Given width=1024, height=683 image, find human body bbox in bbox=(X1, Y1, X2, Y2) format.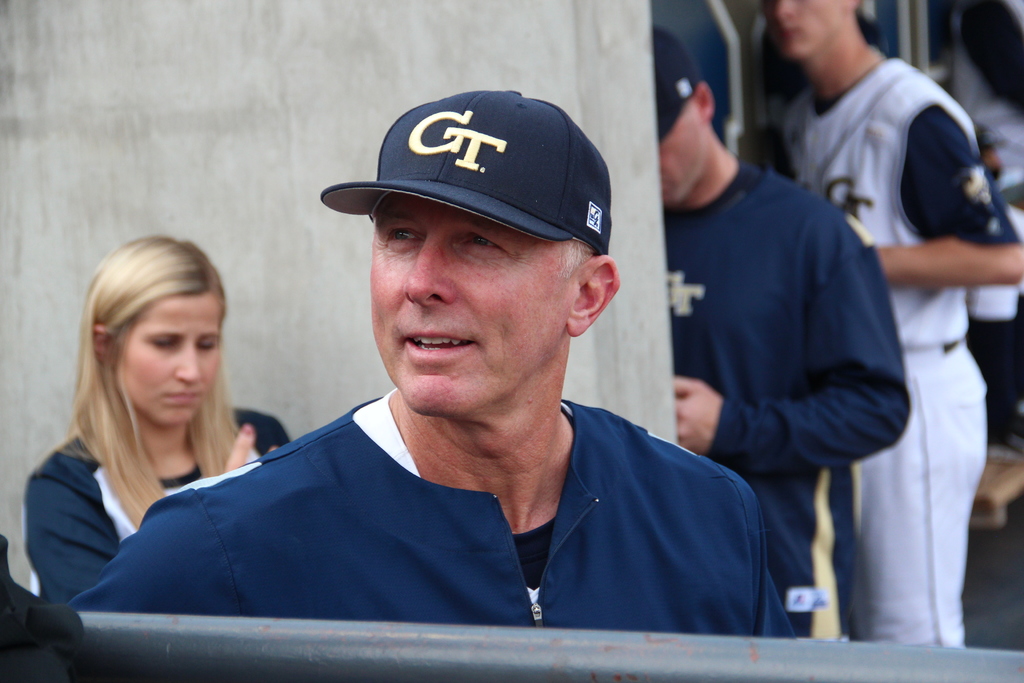
bbox=(60, 91, 806, 644).
